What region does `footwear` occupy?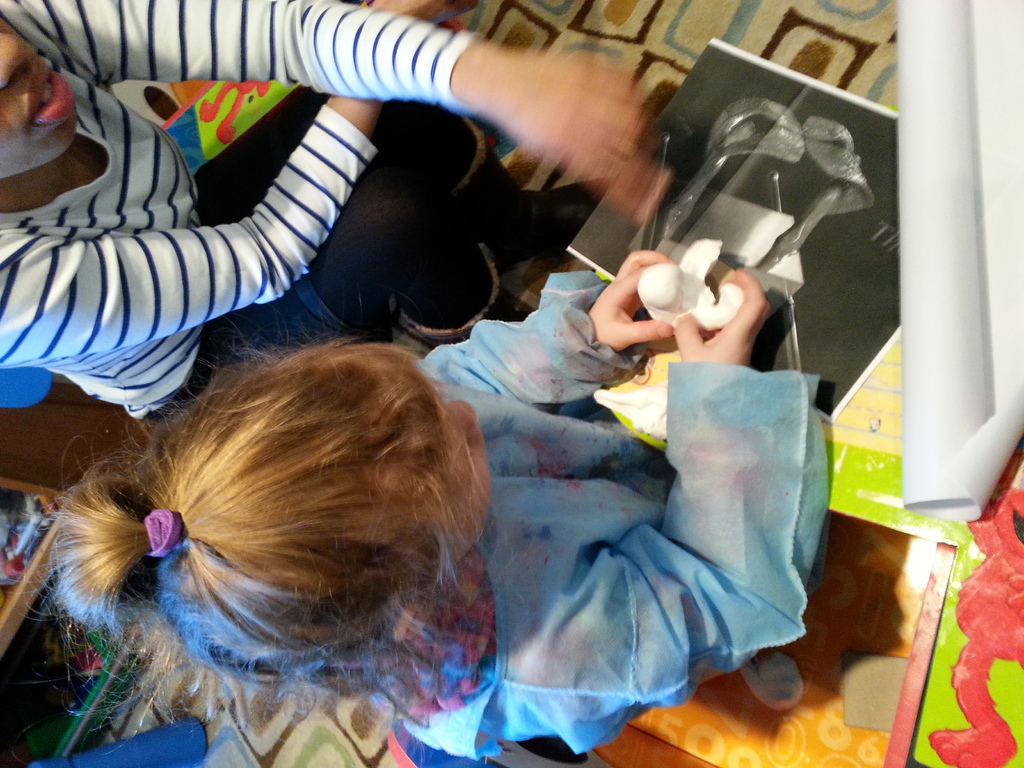
region(440, 115, 606, 289).
